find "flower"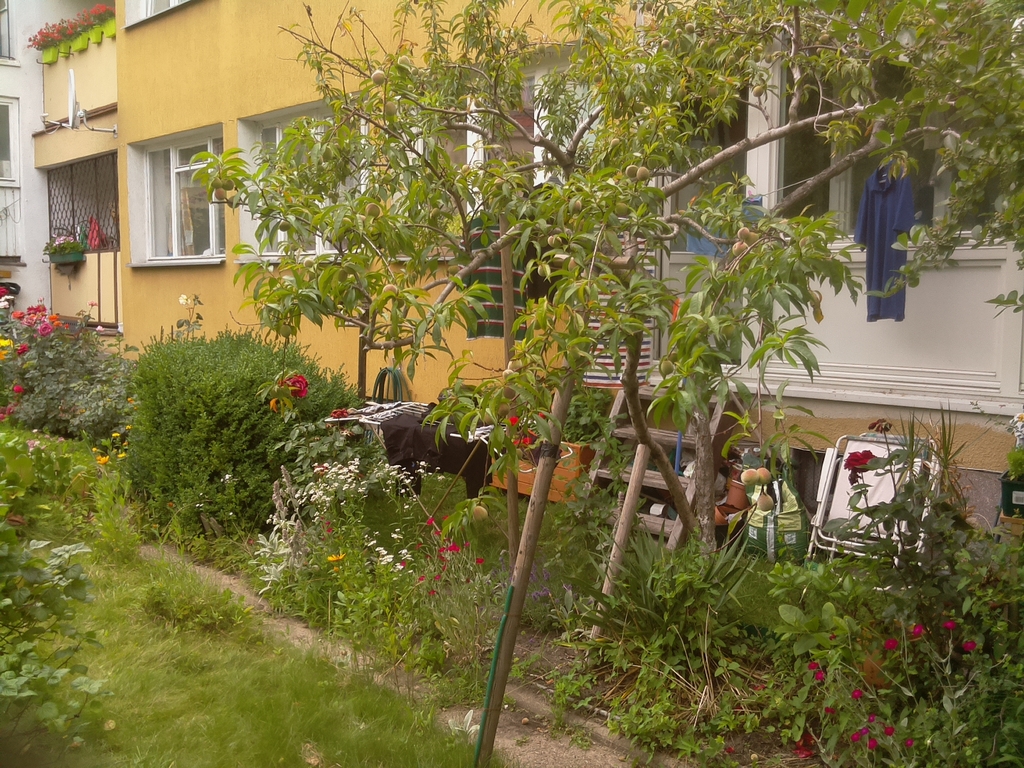
region(508, 416, 521, 425)
